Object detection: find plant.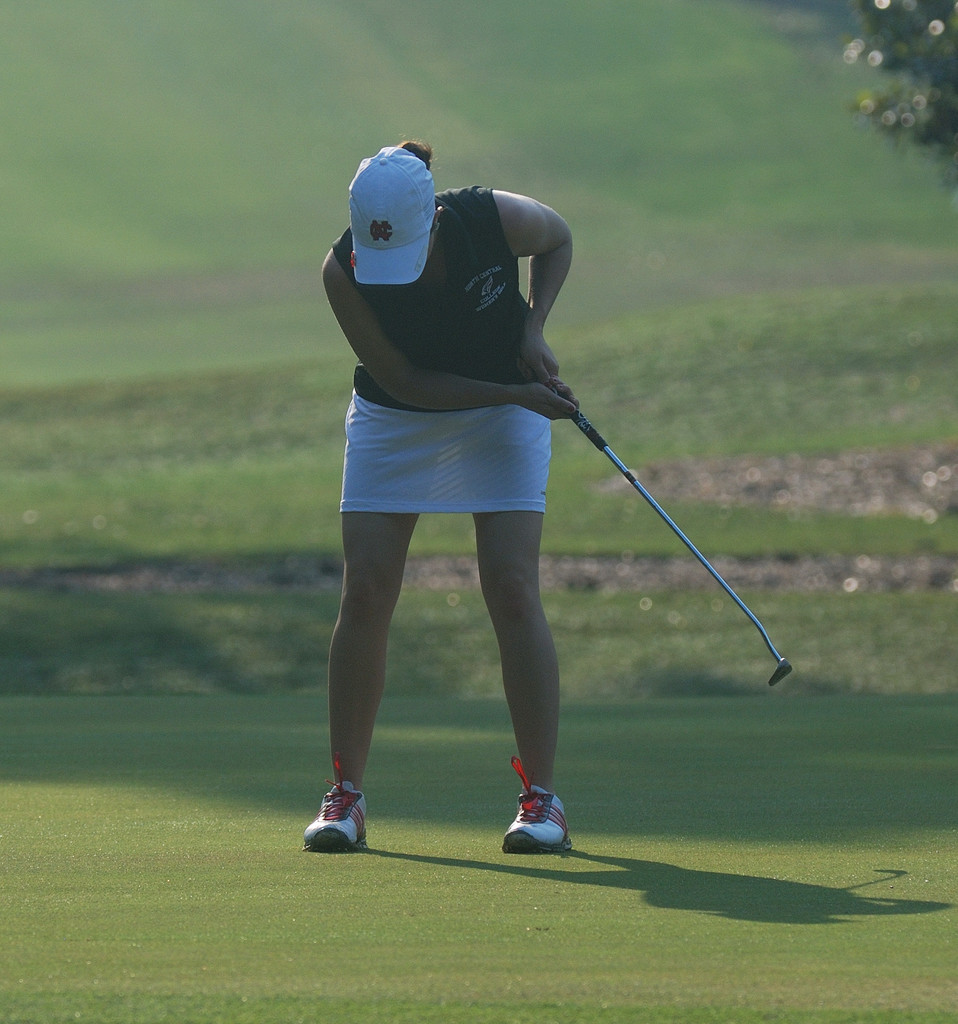
{"x1": 0, "y1": 0, "x2": 957, "y2": 1023}.
